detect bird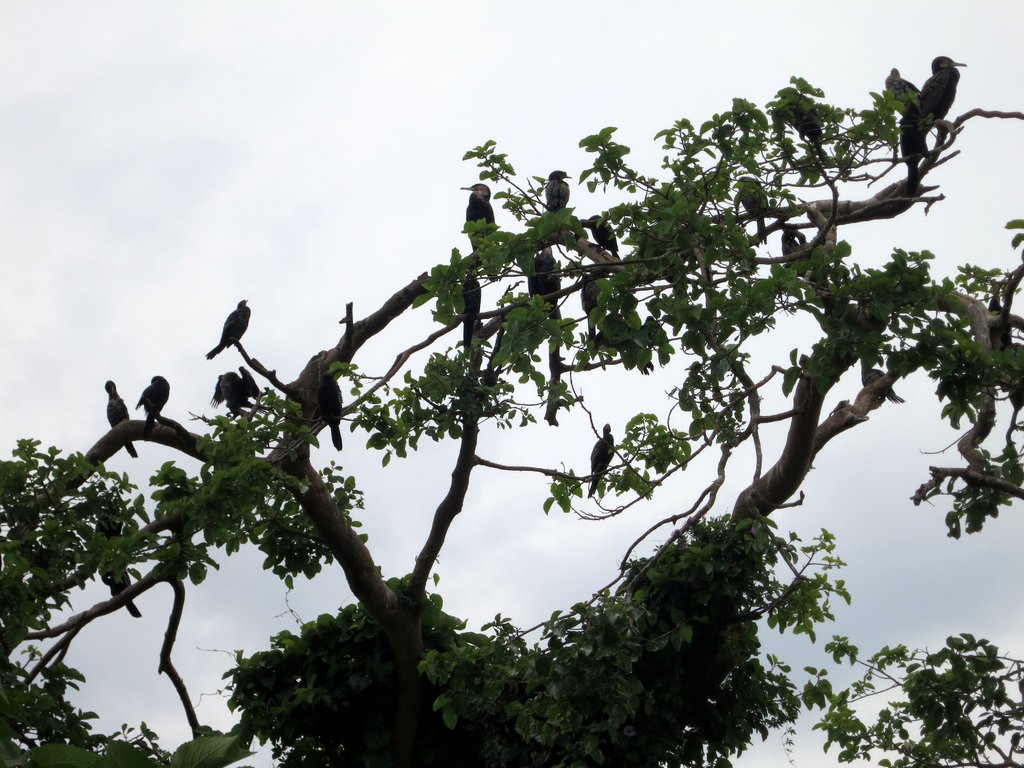
pyautogui.locateOnScreen(547, 166, 572, 216)
